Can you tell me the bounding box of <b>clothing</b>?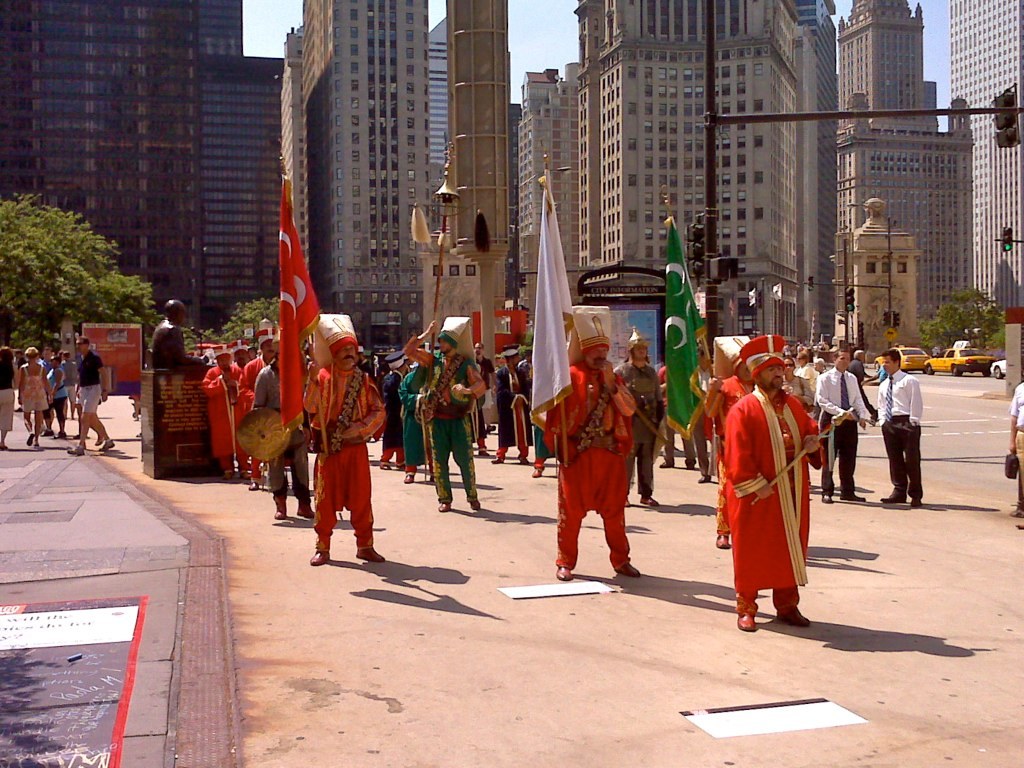
(250, 371, 309, 497).
